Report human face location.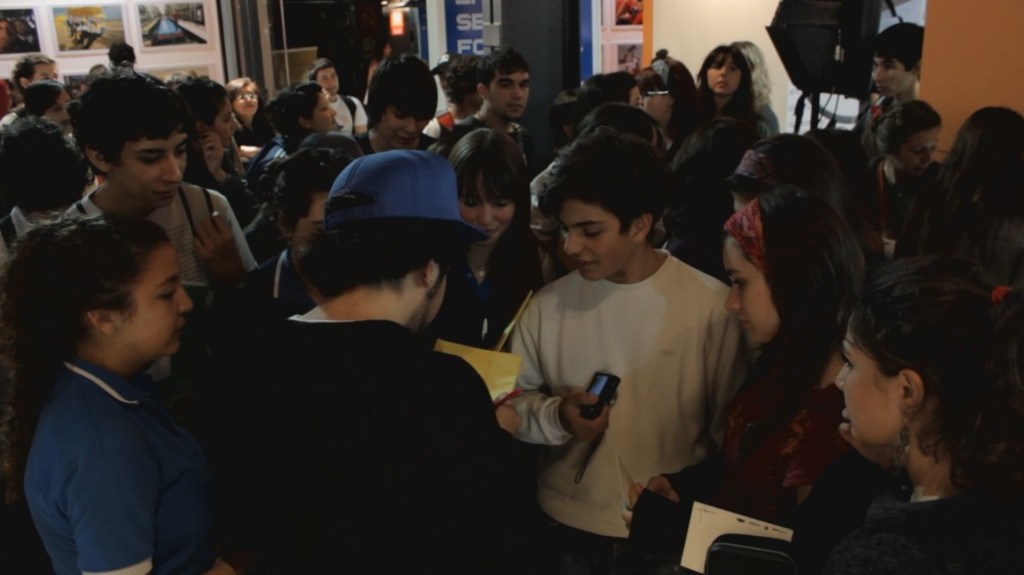
Report: detection(871, 56, 907, 98).
